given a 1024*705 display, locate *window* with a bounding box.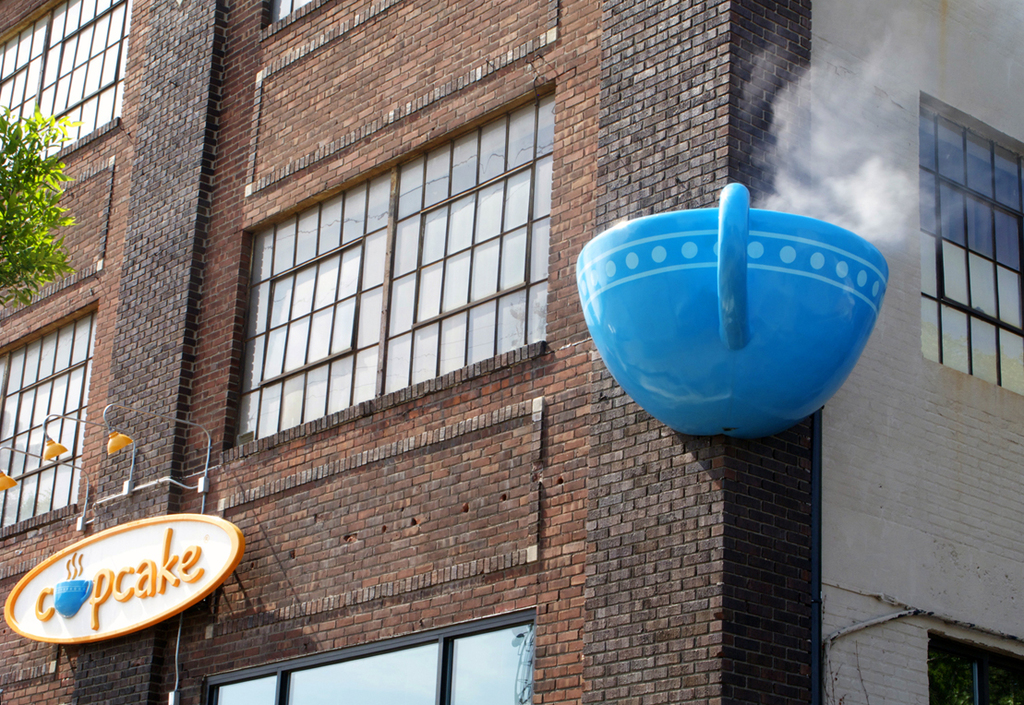
Located: detection(0, 303, 101, 538).
